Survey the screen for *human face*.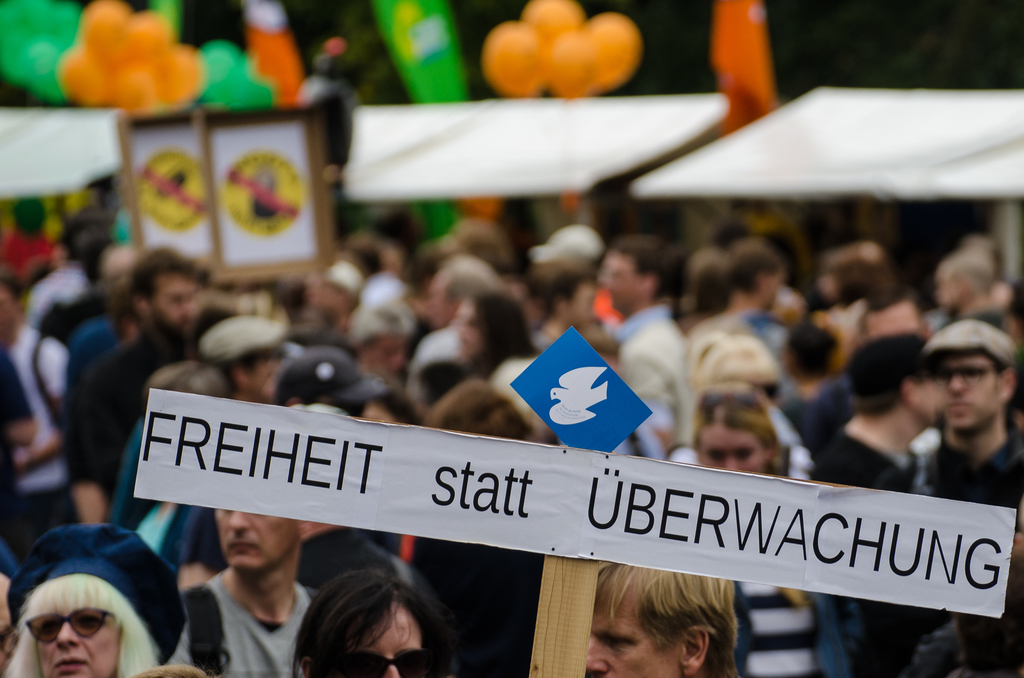
Survey found: Rect(598, 254, 640, 315).
